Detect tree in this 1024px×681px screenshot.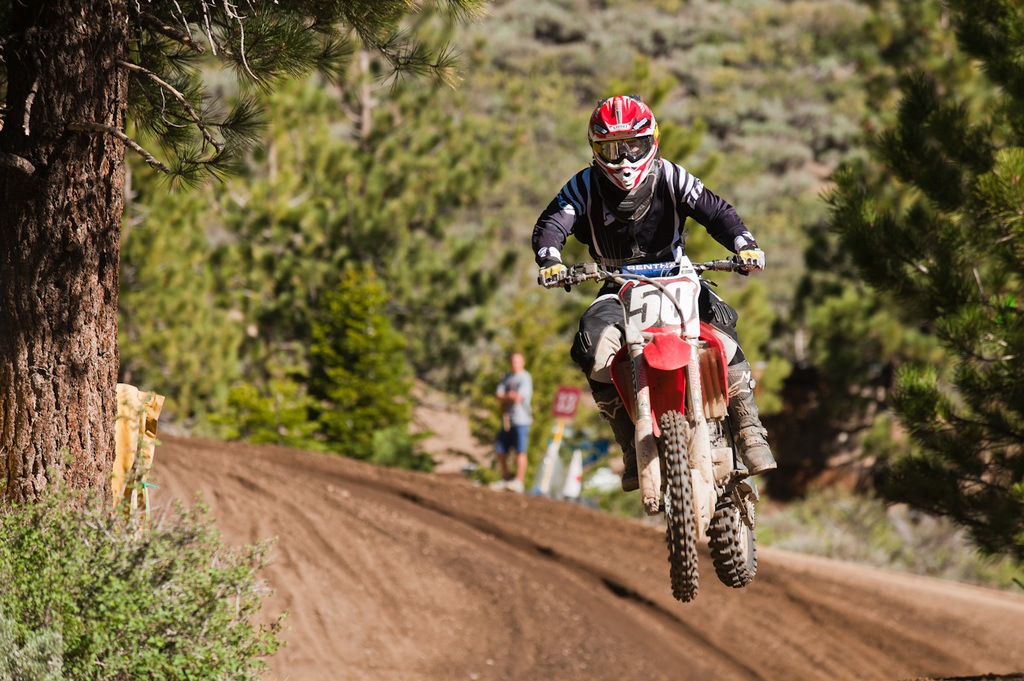
Detection: detection(284, 269, 444, 472).
